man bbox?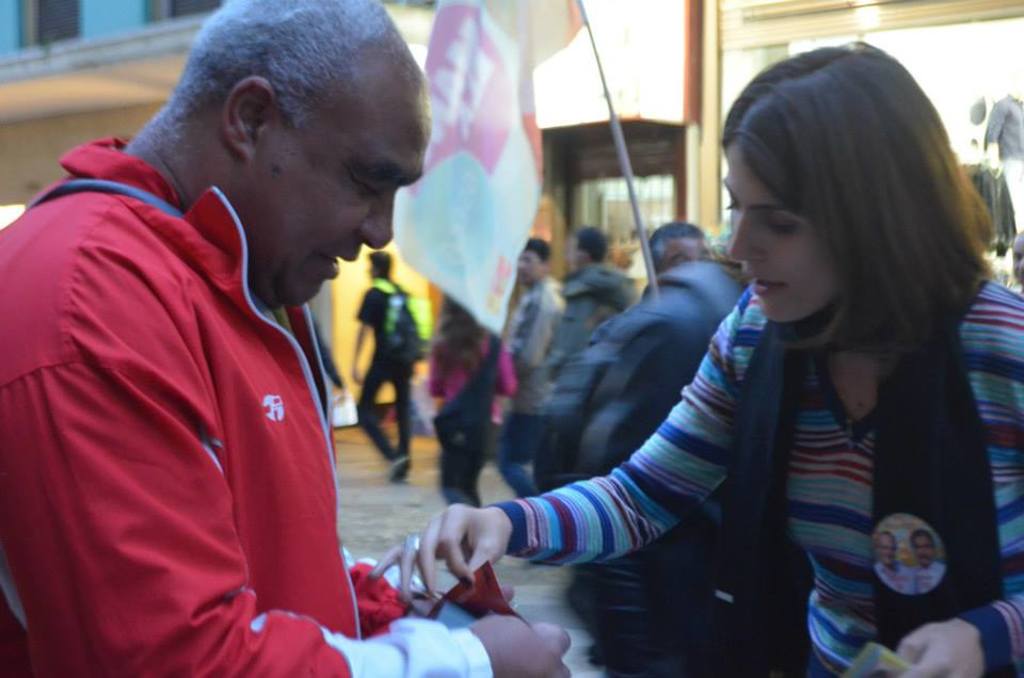
detection(870, 538, 914, 595)
